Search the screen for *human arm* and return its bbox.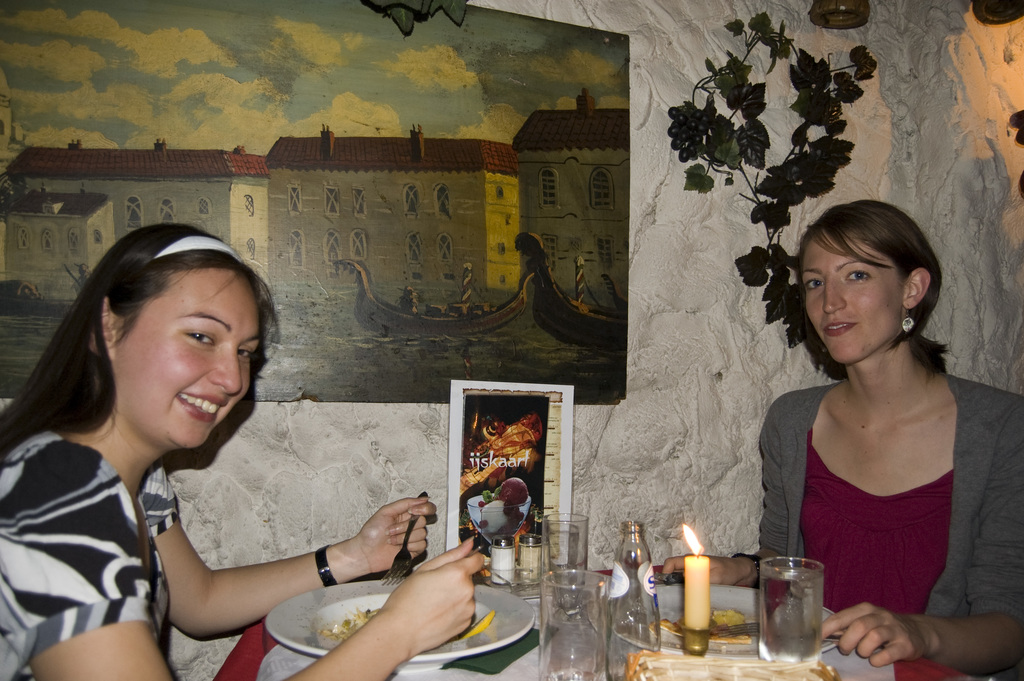
Found: left=804, top=398, right=1023, bottom=679.
